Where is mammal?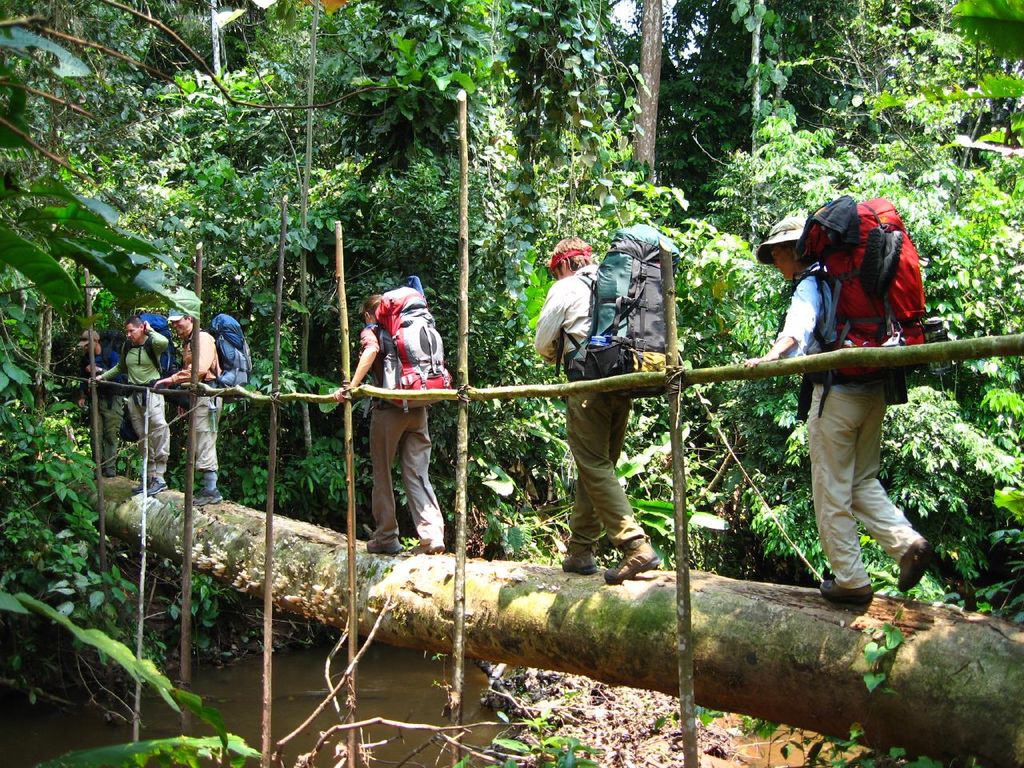
pyautogui.locateOnScreen(156, 306, 221, 503).
